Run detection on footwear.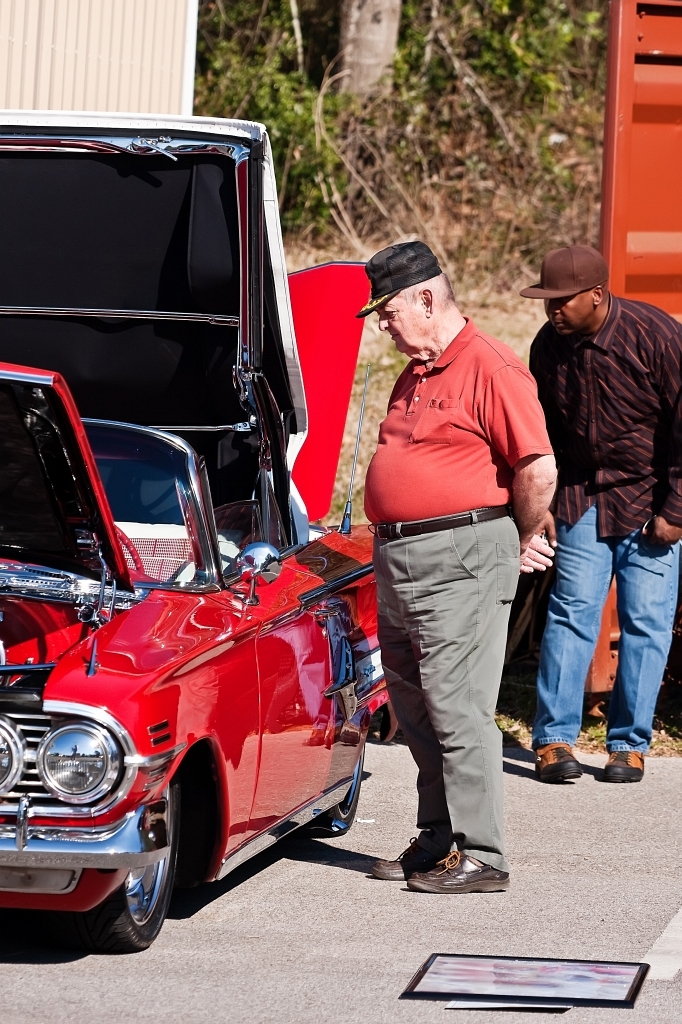
Result: Rect(596, 750, 651, 783).
